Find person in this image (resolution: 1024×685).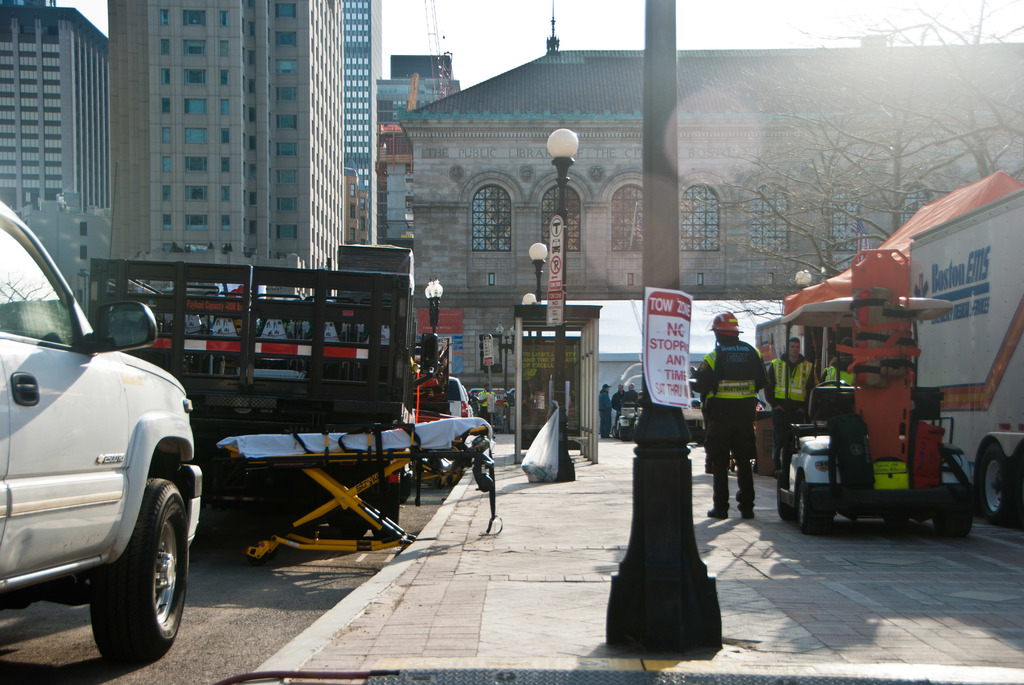
819:353:860:386.
